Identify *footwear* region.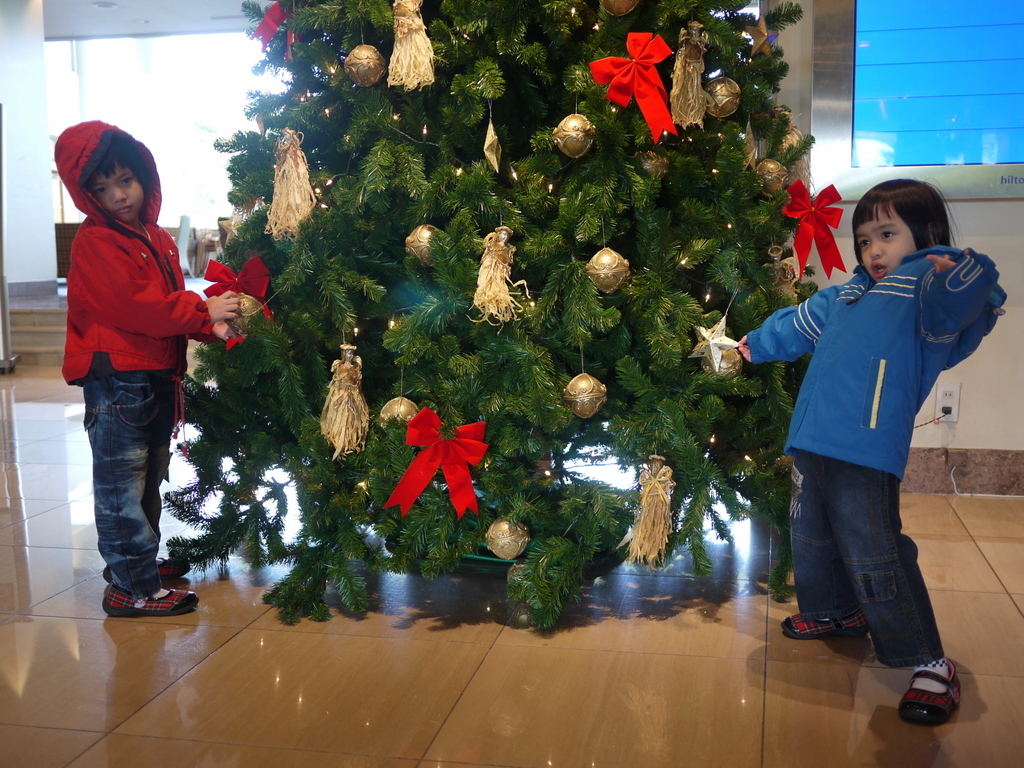
Region: <bbox>102, 581, 201, 618</bbox>.
